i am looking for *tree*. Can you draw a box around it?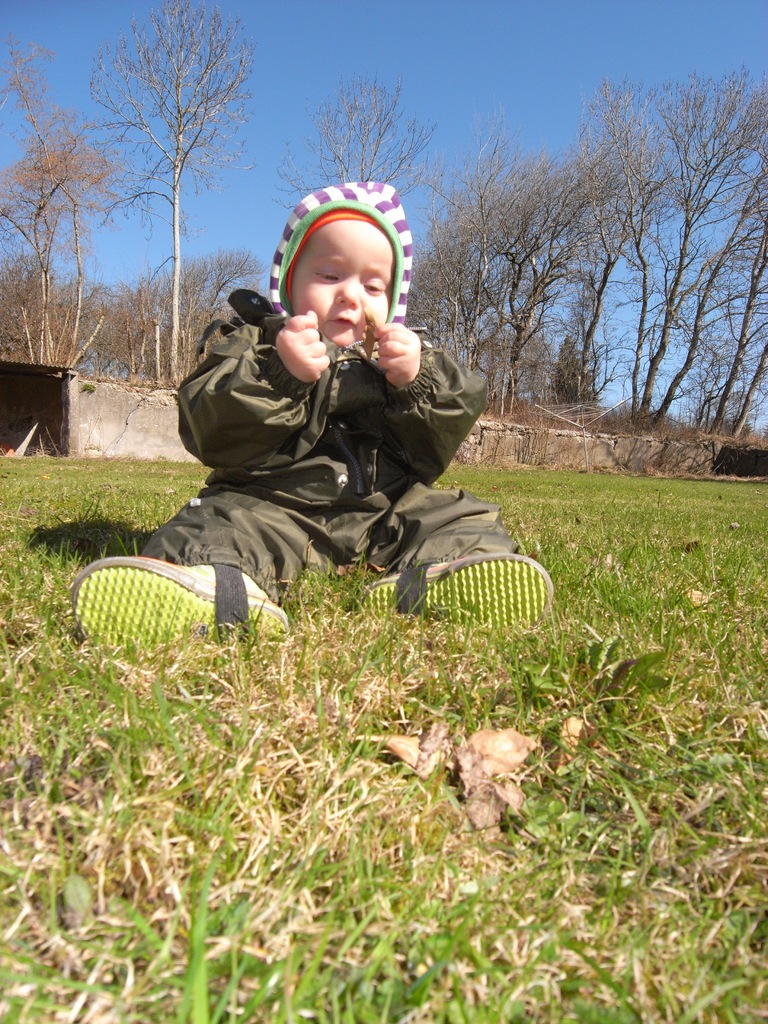
Sure, the bounding box is left=408, top=199, right=478, bottom=383.
